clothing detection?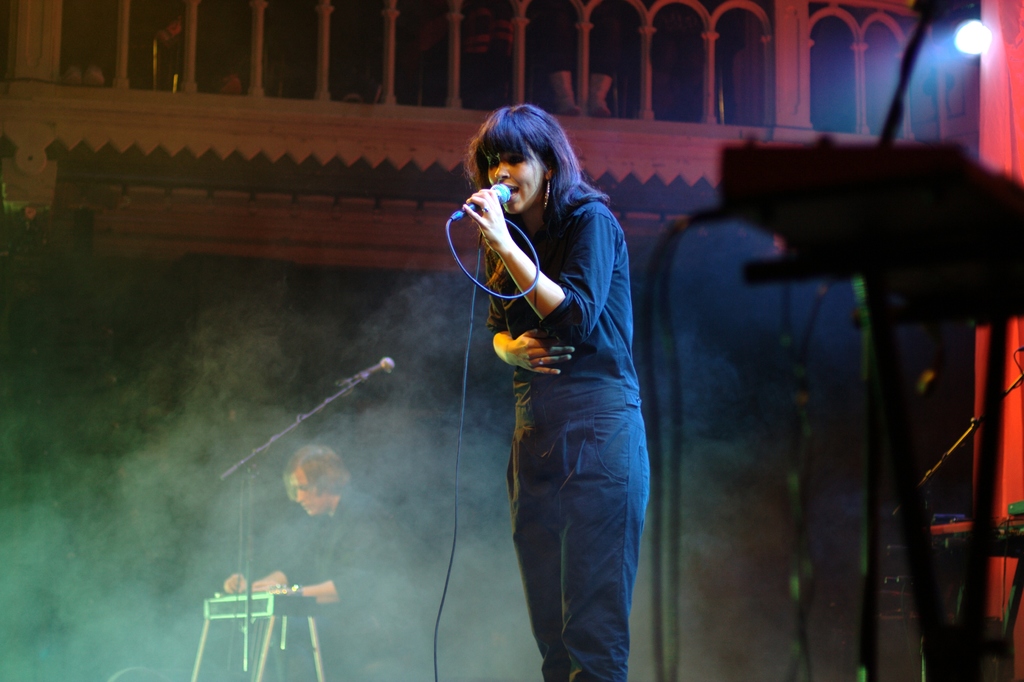
[x1=250, y1=498, x2=425, y2=677]
